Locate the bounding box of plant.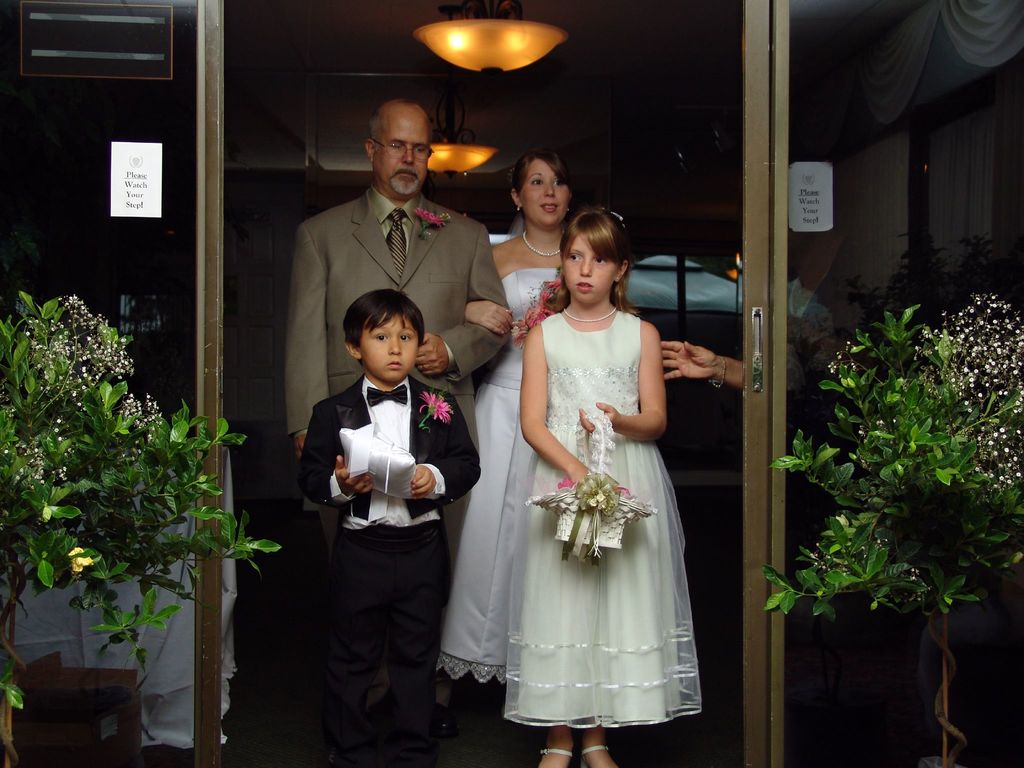
Bounding box: 0/291/287/767.
